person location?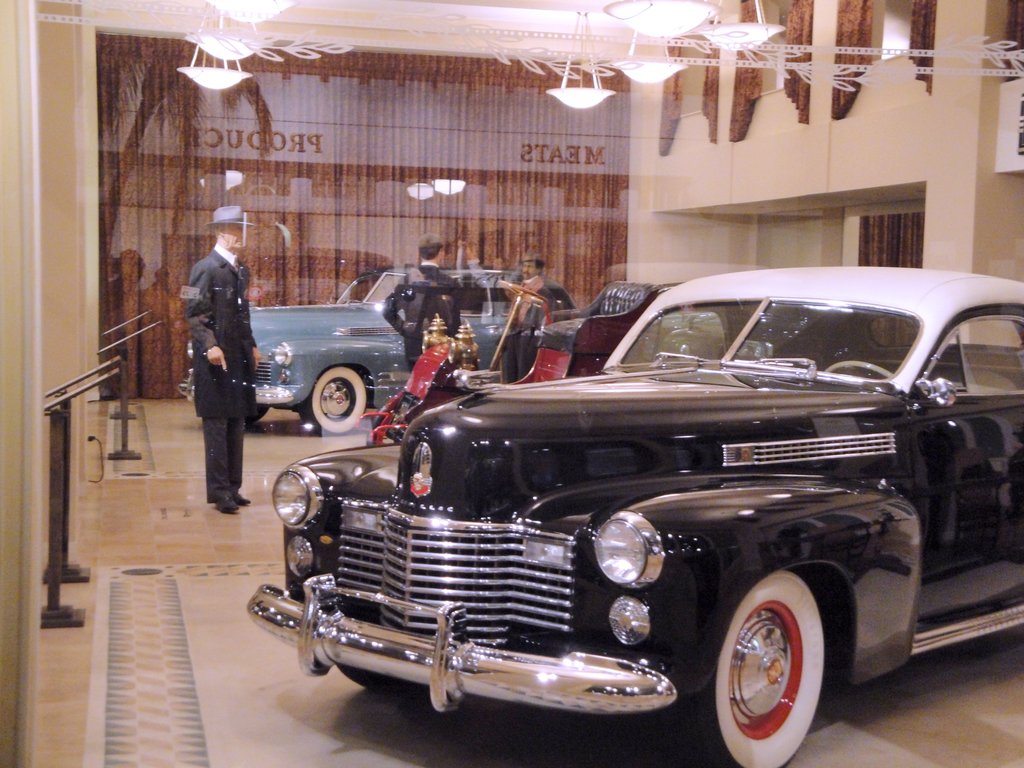
<region>500, 262, 571, 384</region>
